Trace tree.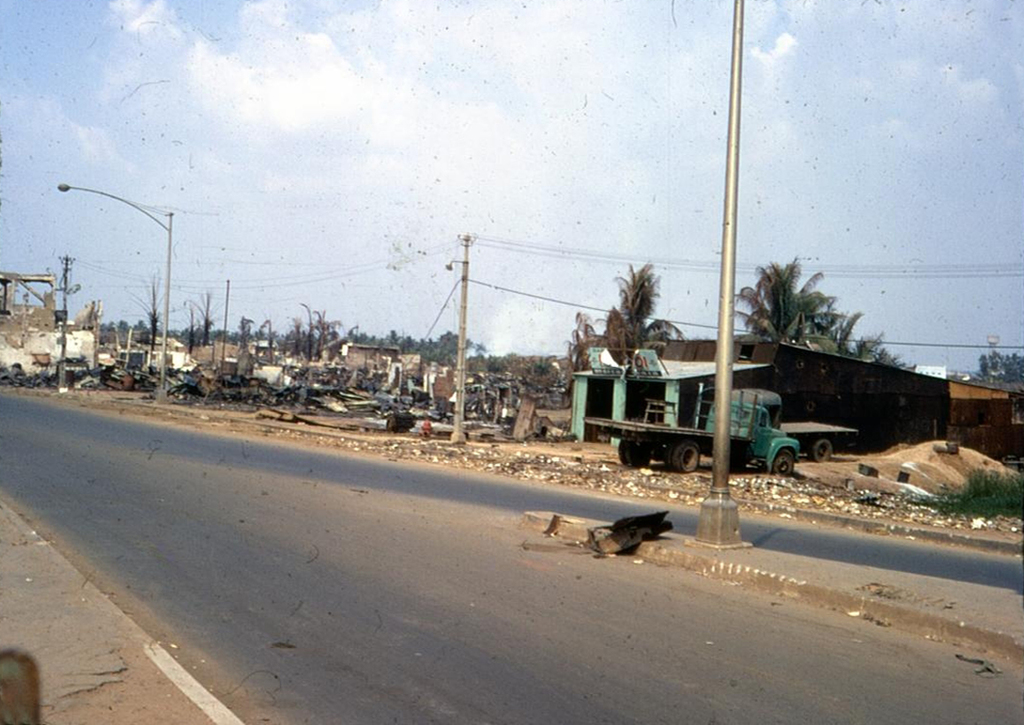
Traced to {"x1": 561, "y1": 308, "x2": 595, "y2": 374}.
